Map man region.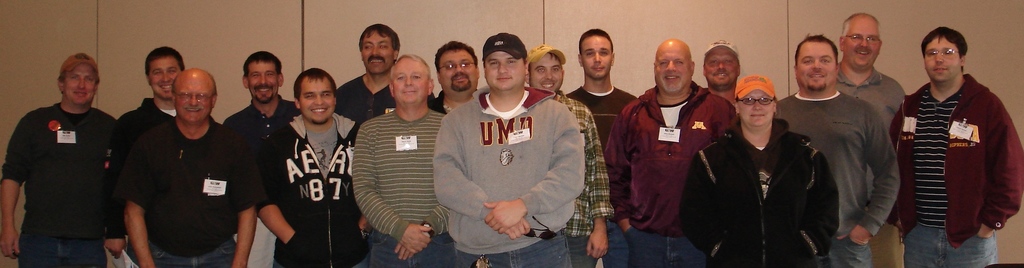
Mapped to box(257, 63, 376, 267).
